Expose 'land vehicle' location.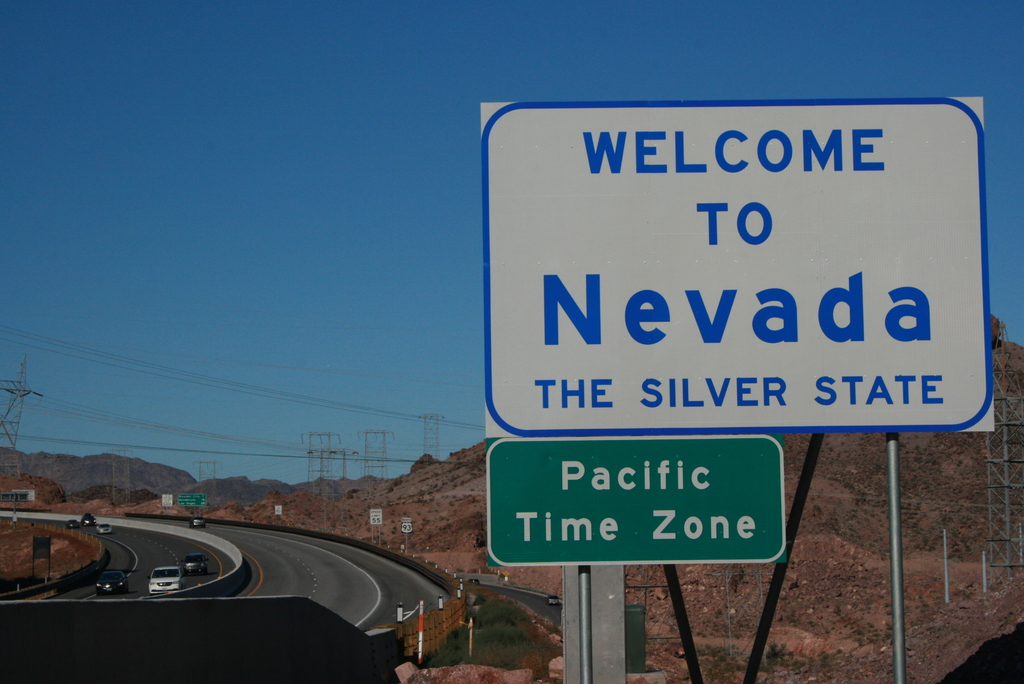
Exposed at <box>98,572,128,593</box>.
